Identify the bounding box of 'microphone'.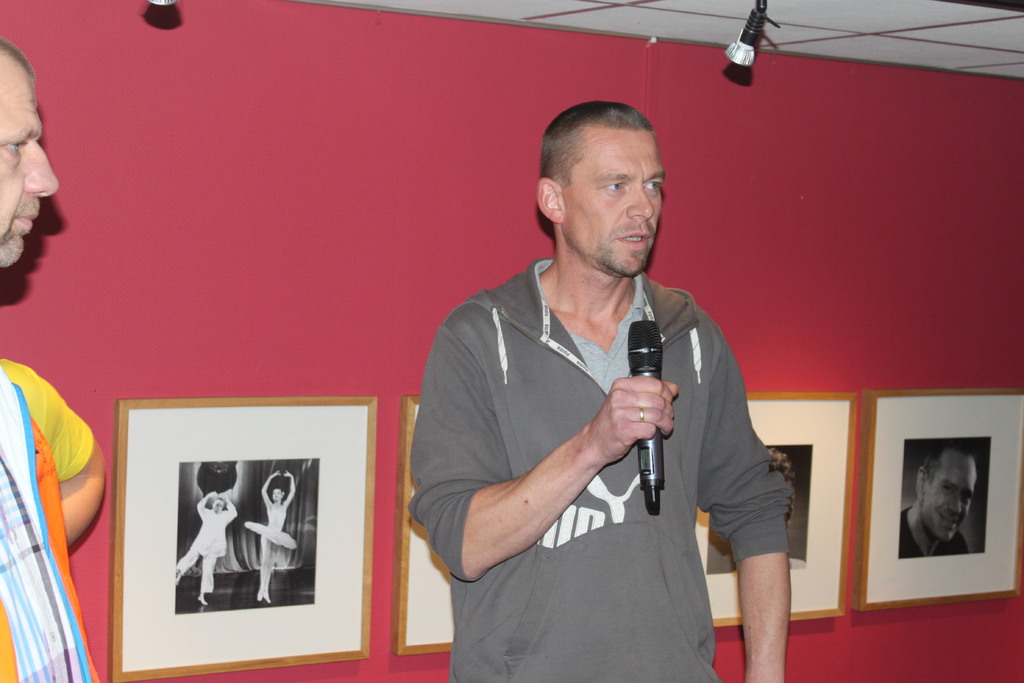
(left=624, top=318, right=666, bottom=507).
